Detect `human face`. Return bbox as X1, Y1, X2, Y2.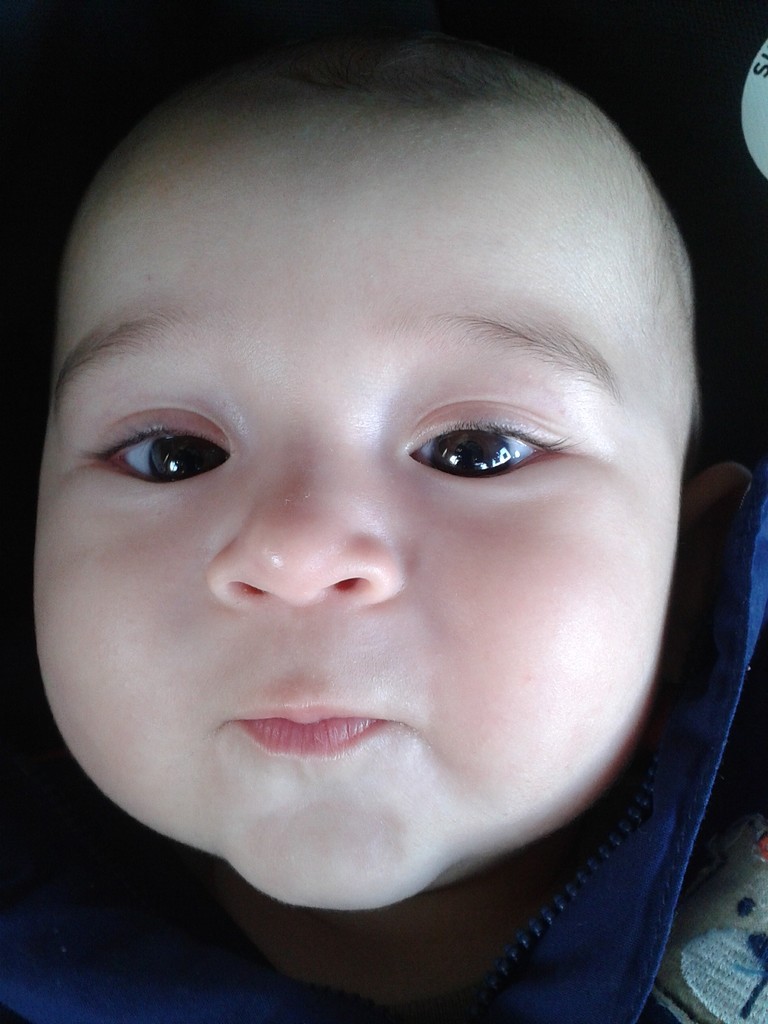
36, 99, 684, 916.
